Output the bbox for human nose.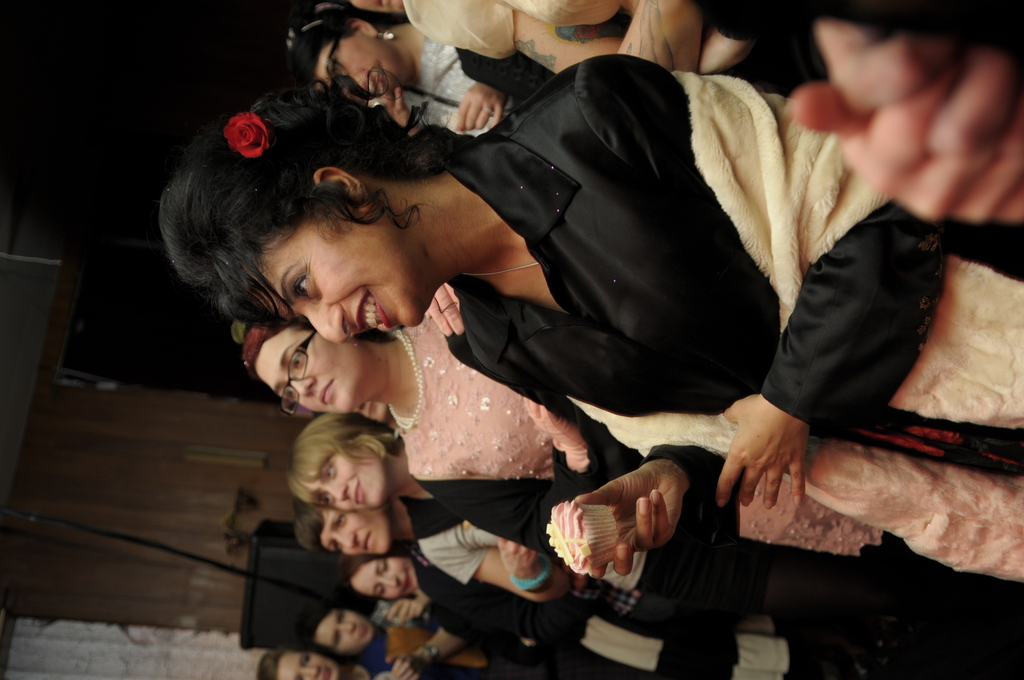
381,572,400,592.
